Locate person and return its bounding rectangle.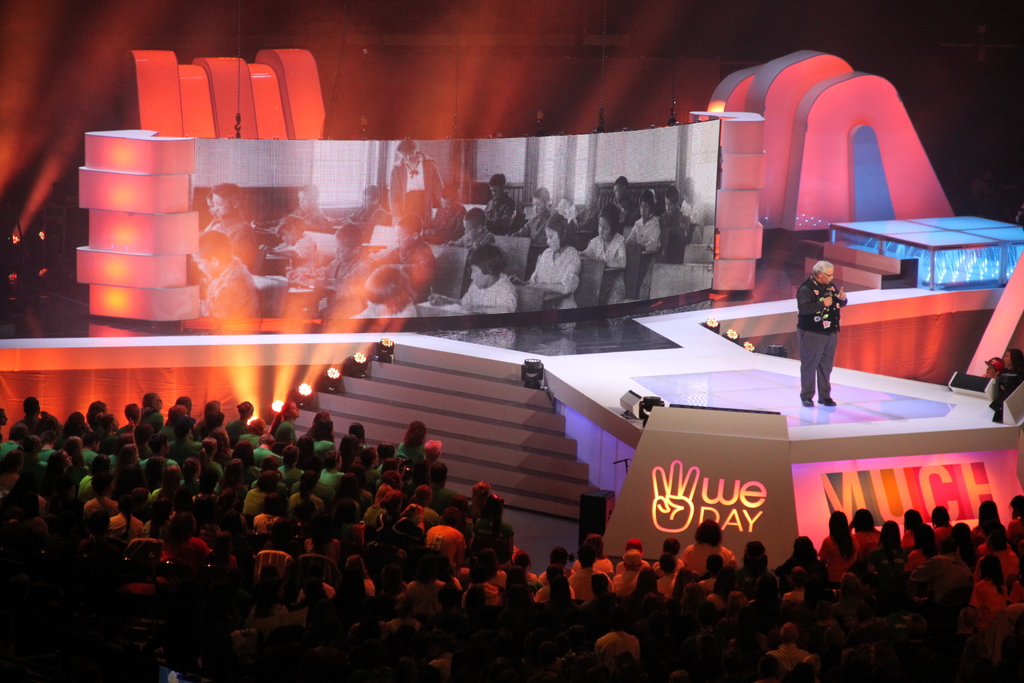
<box>101,410,118,452</box>.
